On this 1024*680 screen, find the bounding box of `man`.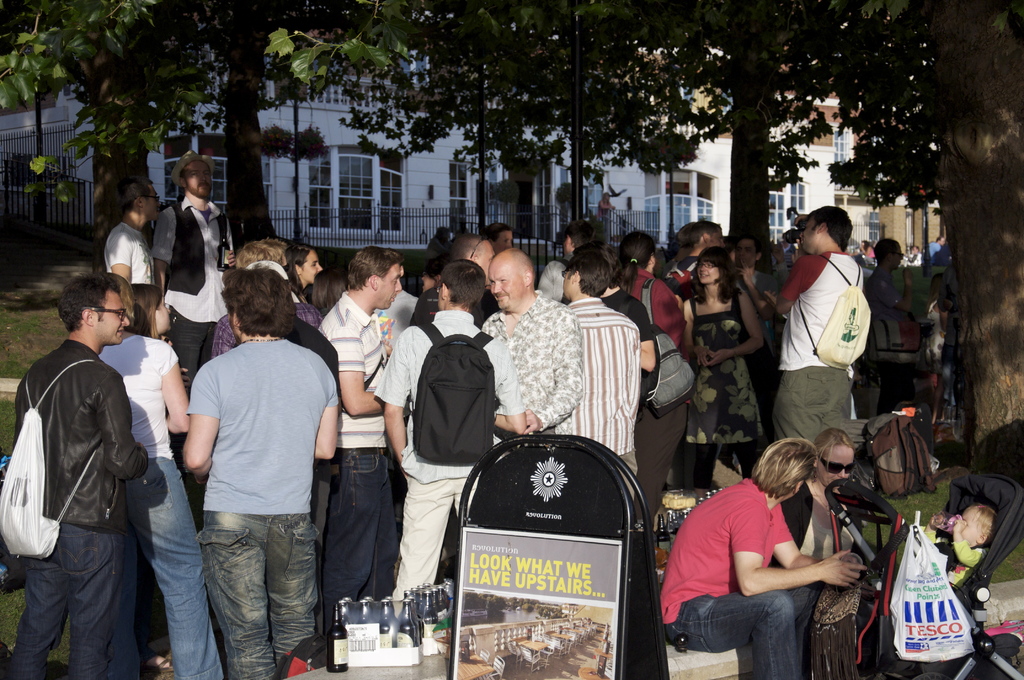
Bounding box: select_region(317, 245, 408, 638).
